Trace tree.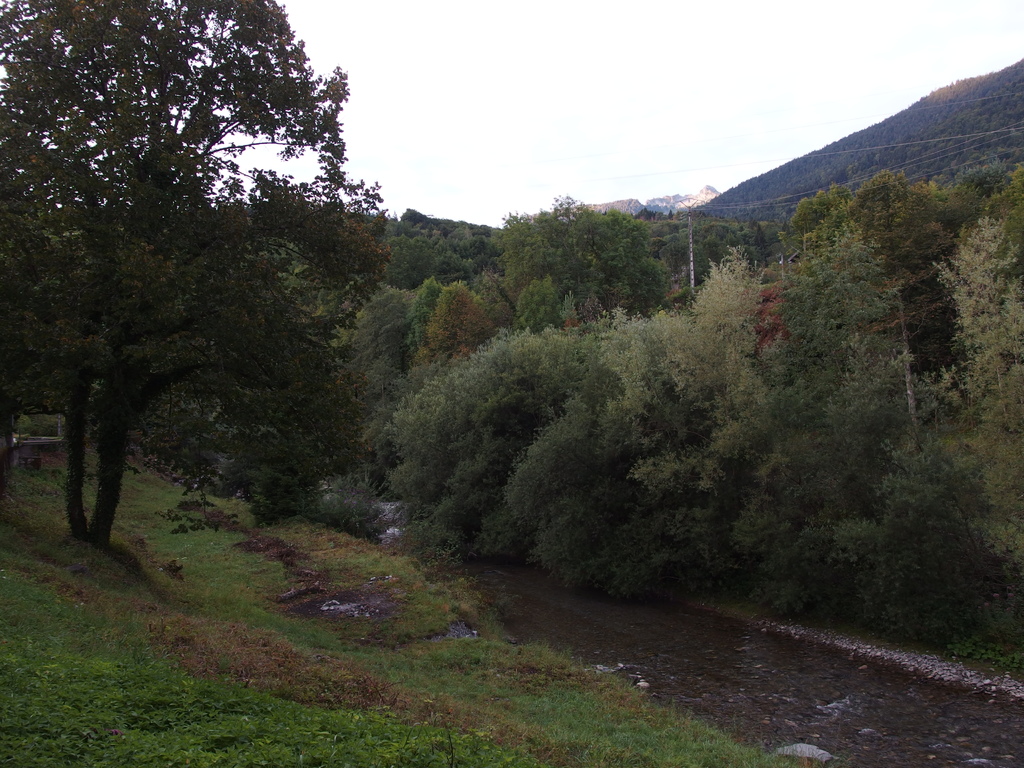
Traced to crop(0, 0, 393, 547).
